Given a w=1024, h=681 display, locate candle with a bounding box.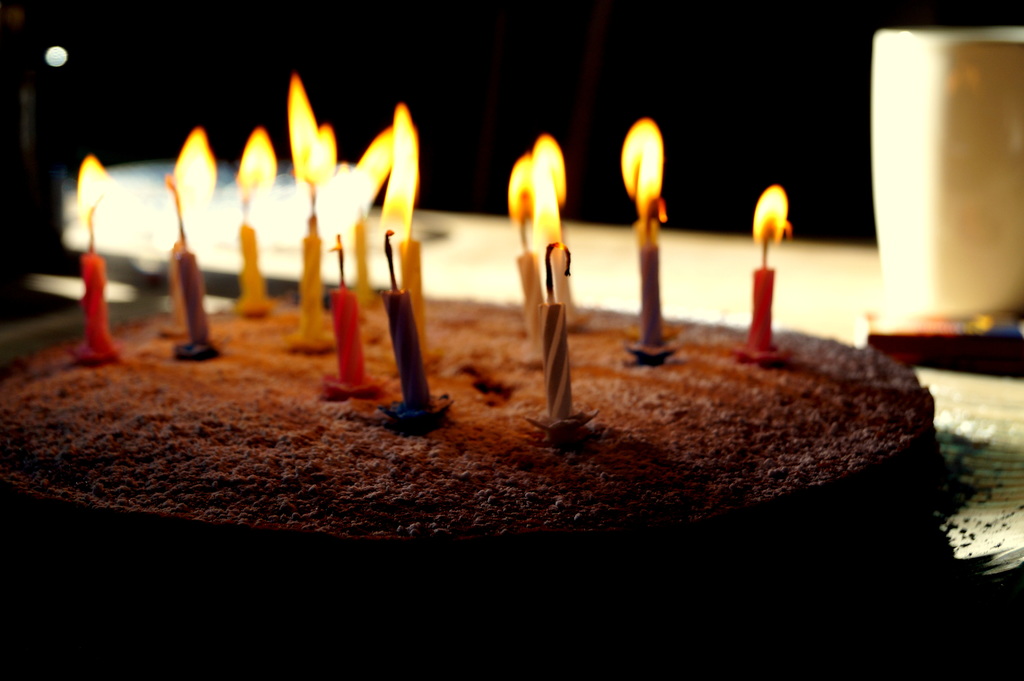
Located: 65:153:116:359.
